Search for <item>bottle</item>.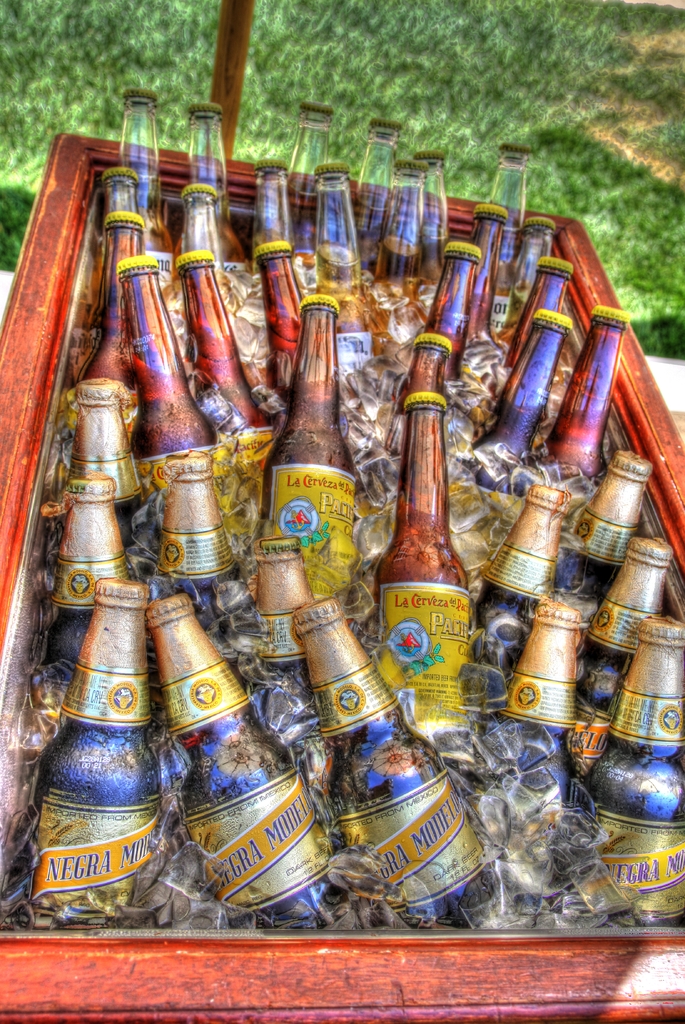
Found at [x1=348, y1=321, x2=457, y2=593].
